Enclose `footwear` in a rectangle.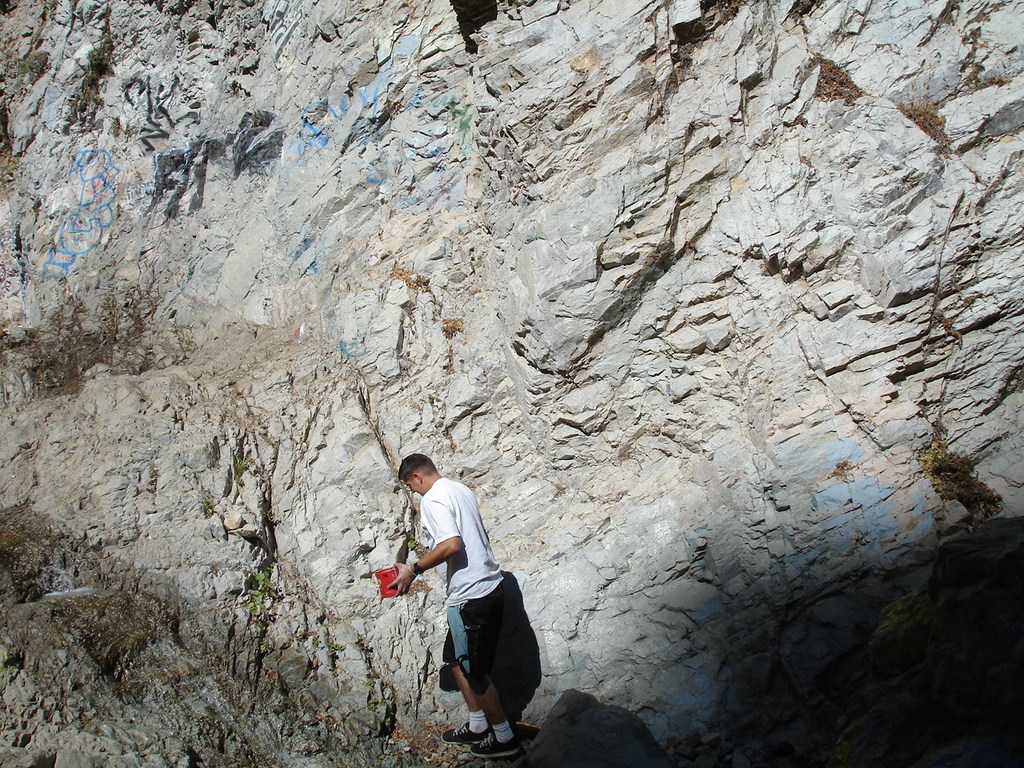
<bbox>476, 738, 526, 760</bbox>.
